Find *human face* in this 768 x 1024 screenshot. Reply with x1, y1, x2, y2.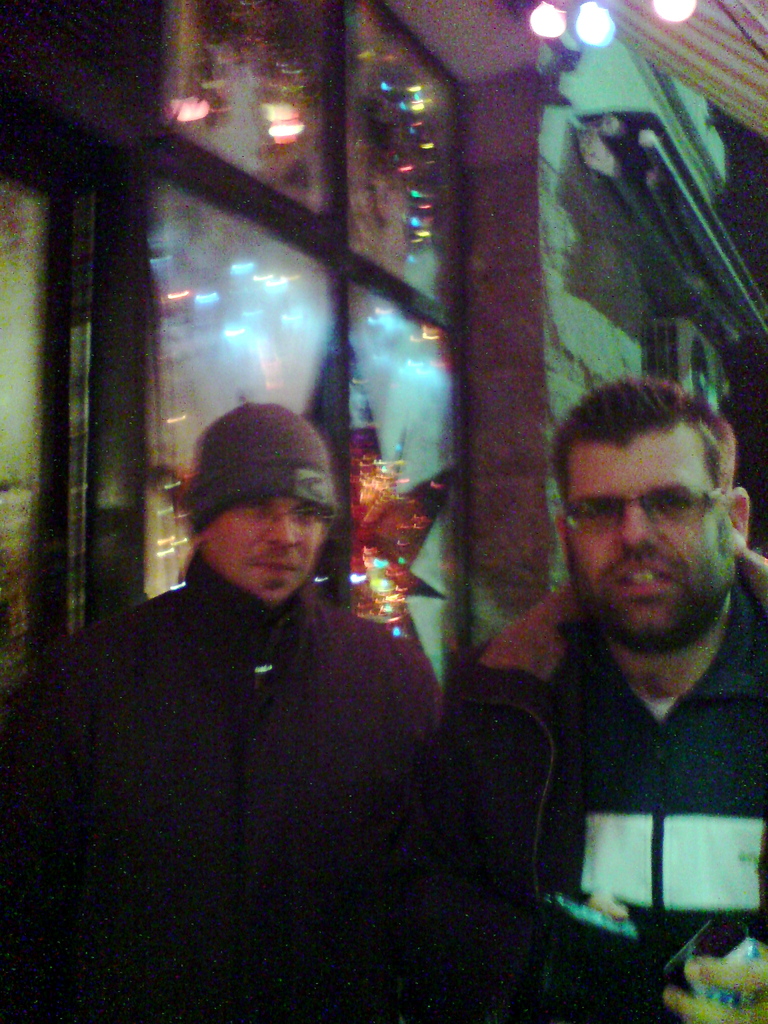
565, 428, 732, 652.
